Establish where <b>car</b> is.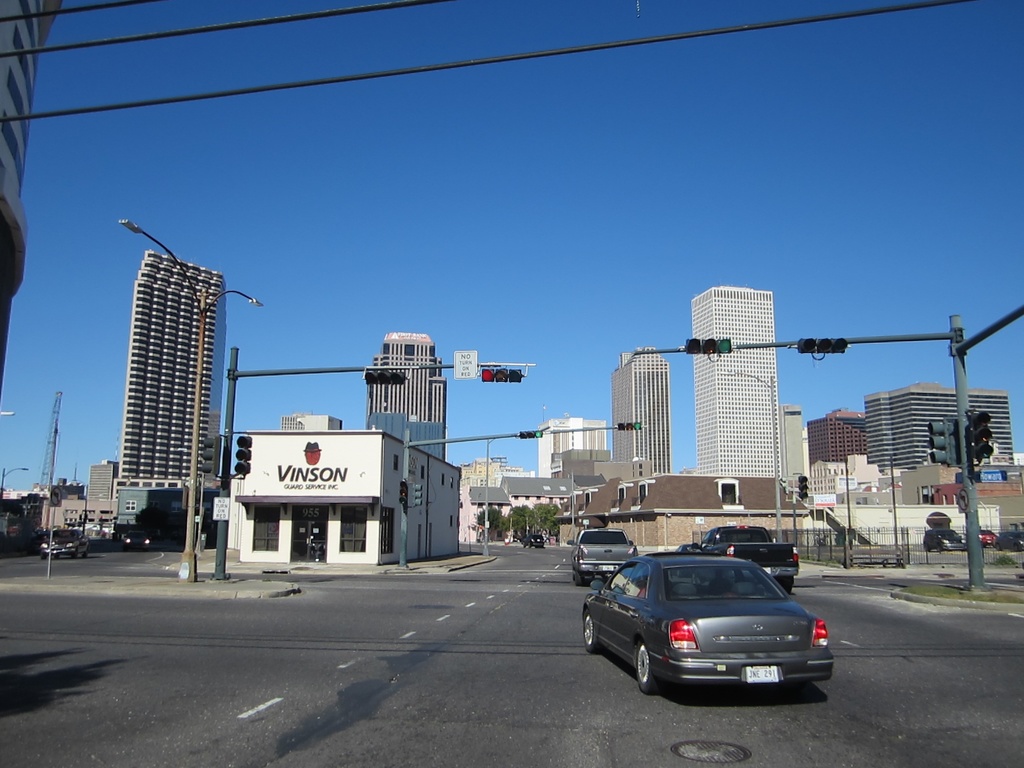
Established at 1002,526,1023,549.
